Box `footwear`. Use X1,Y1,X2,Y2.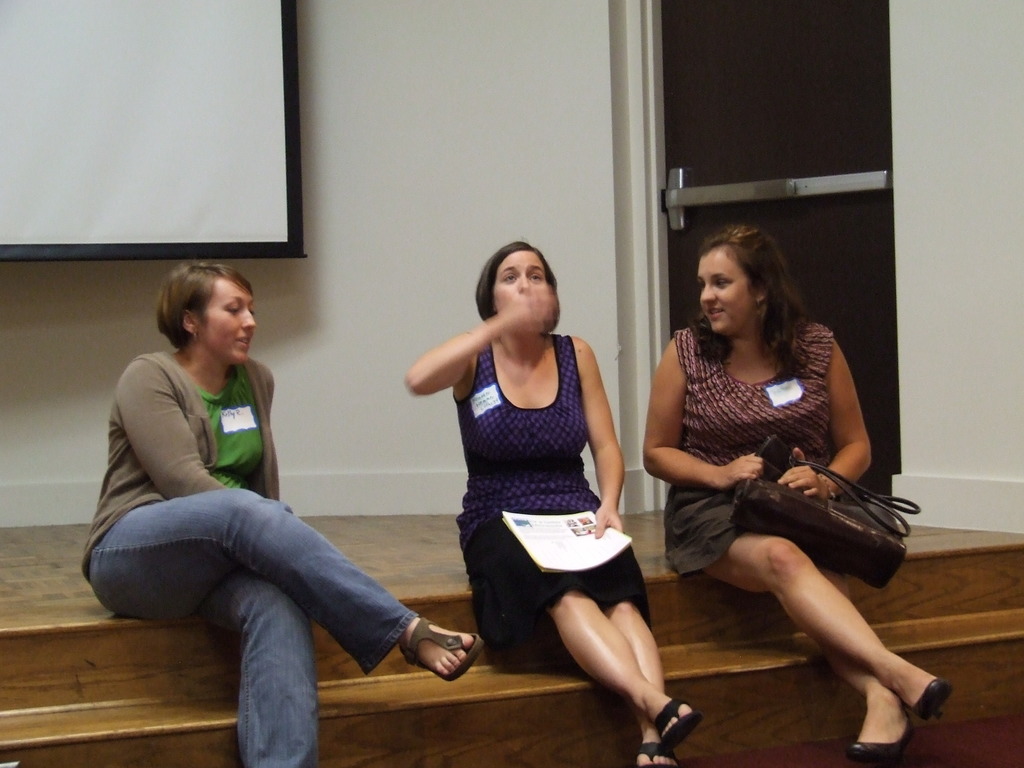
847,717,912,767.
